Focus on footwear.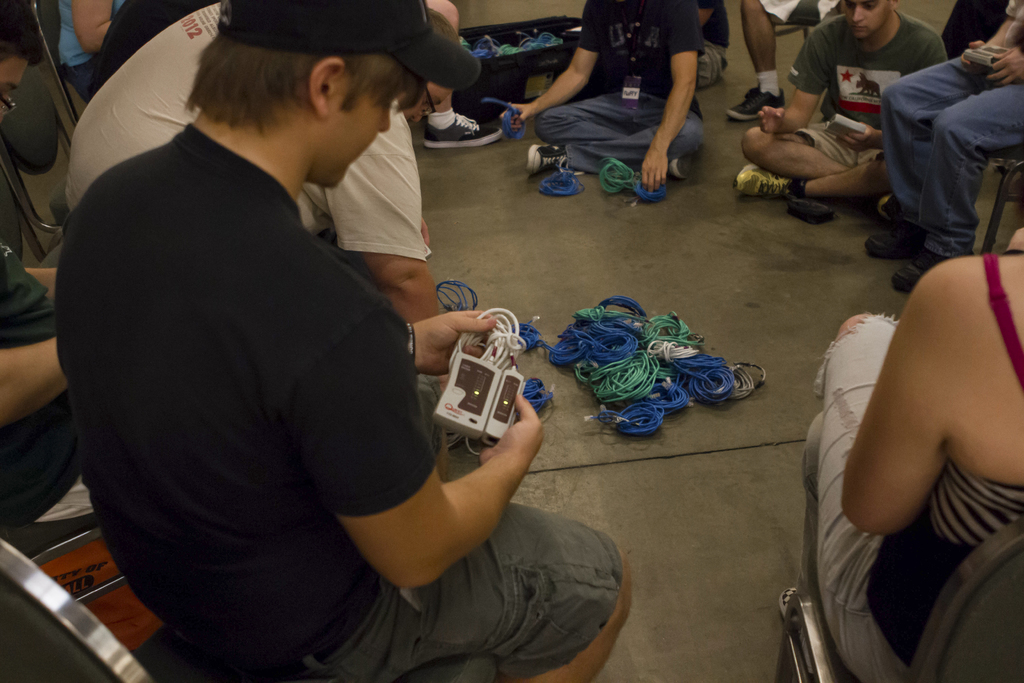
Focused at select_region(423, 108, 499, 150).
